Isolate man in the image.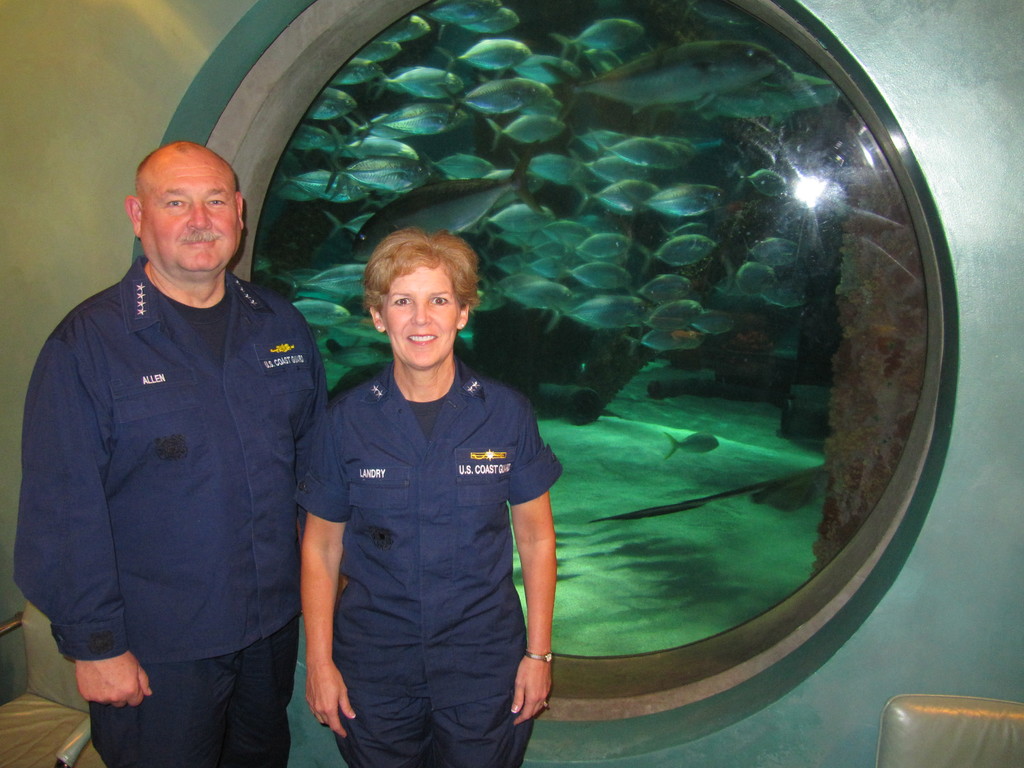
Isolated region: x1=15 y1=108 x2=326 y2=756.
